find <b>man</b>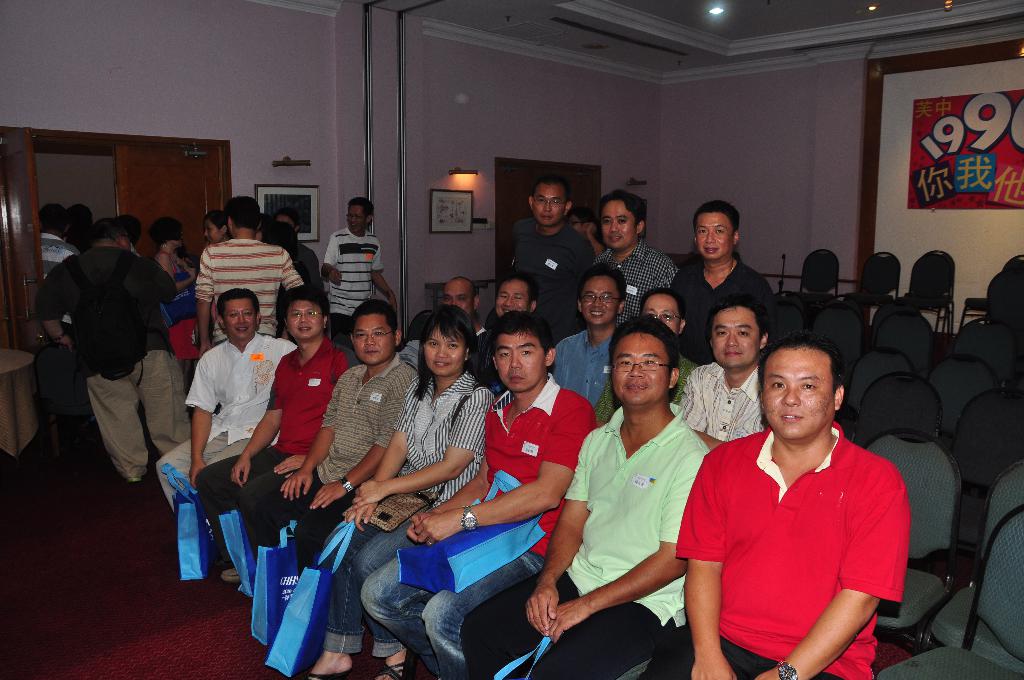
504/175/601/336
